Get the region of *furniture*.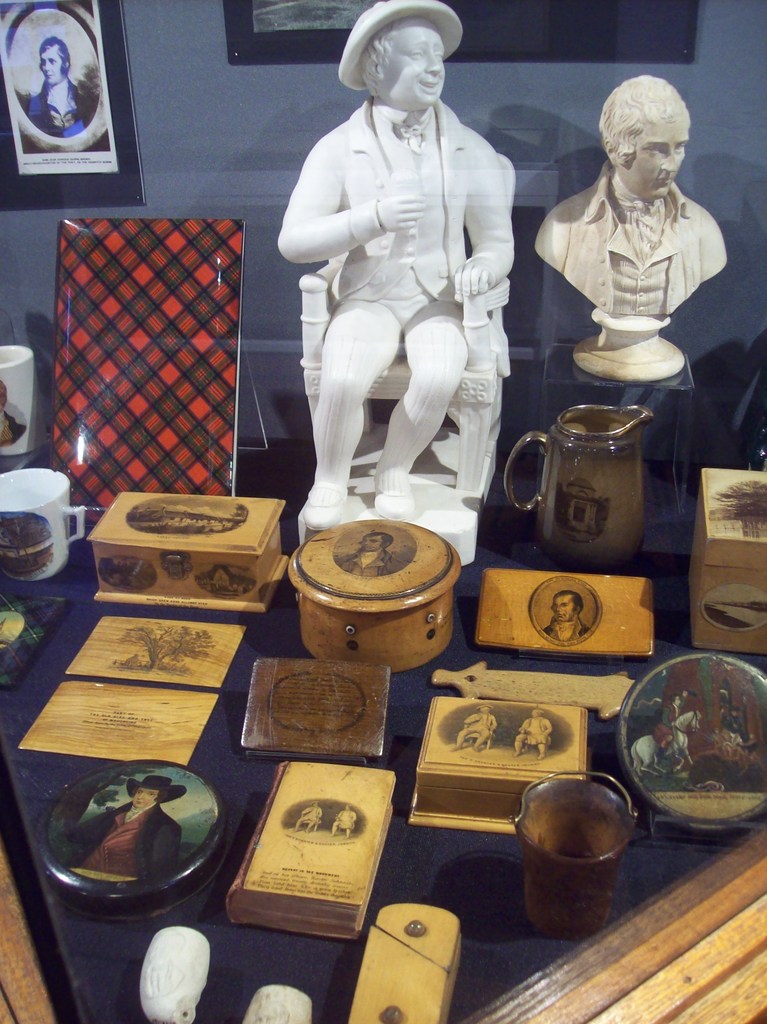
bbox=(0, 441, 766, 1023).
